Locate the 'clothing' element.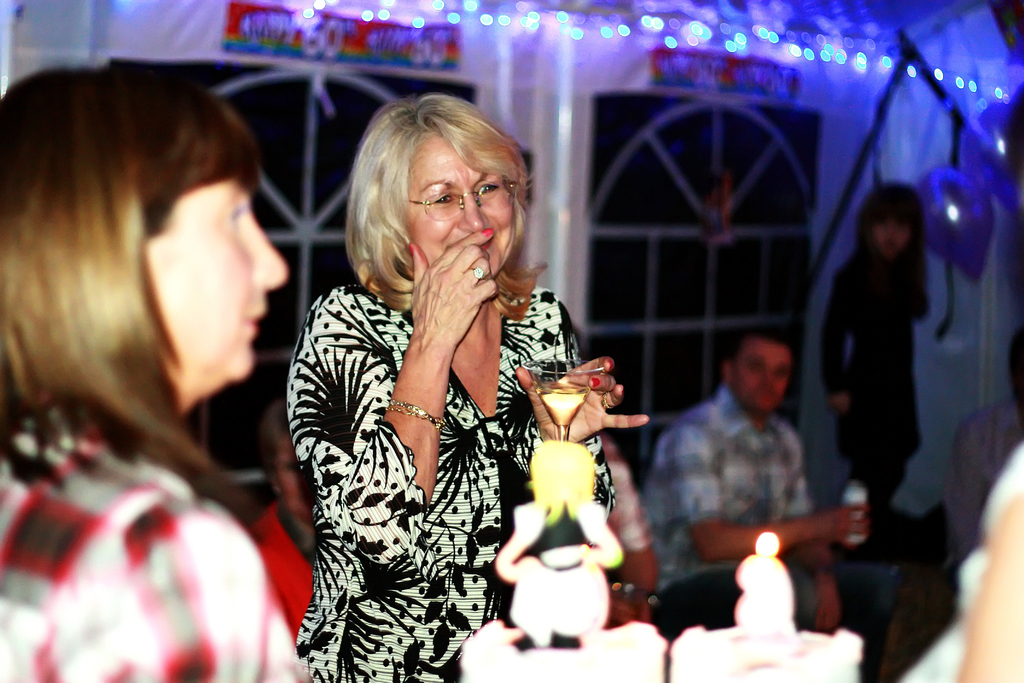
Element bbox: detection(932, 395, 1023, 539).
